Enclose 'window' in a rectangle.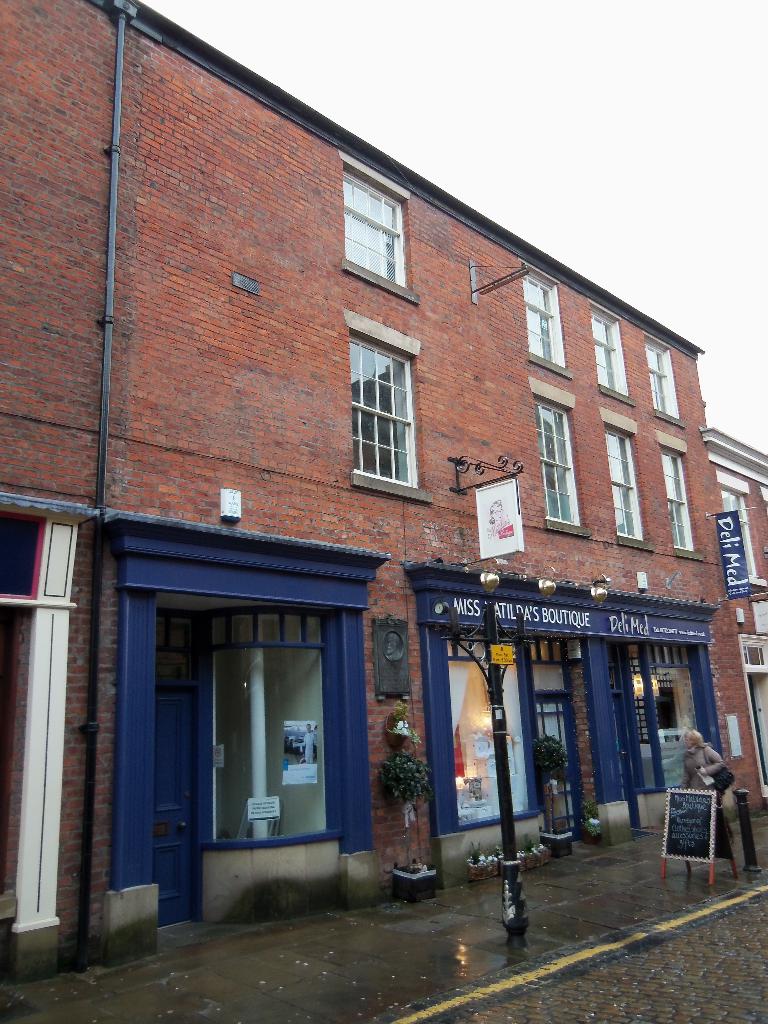
(left=746, top=636, right=767, bottom=669).
